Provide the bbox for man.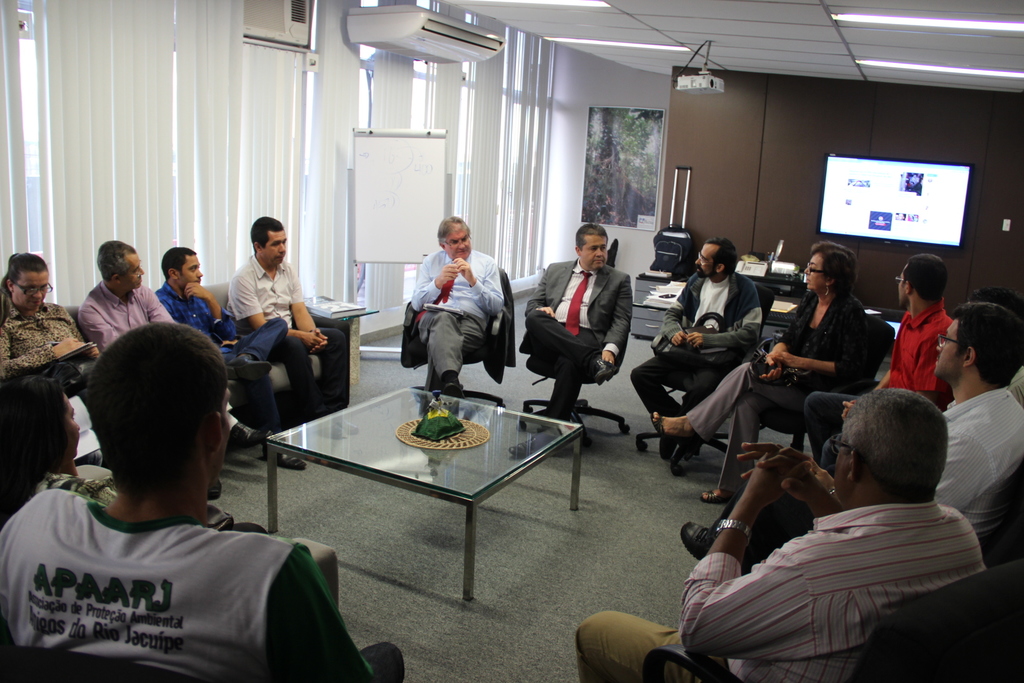
left=223, top=213, right=362, bottom=440.
